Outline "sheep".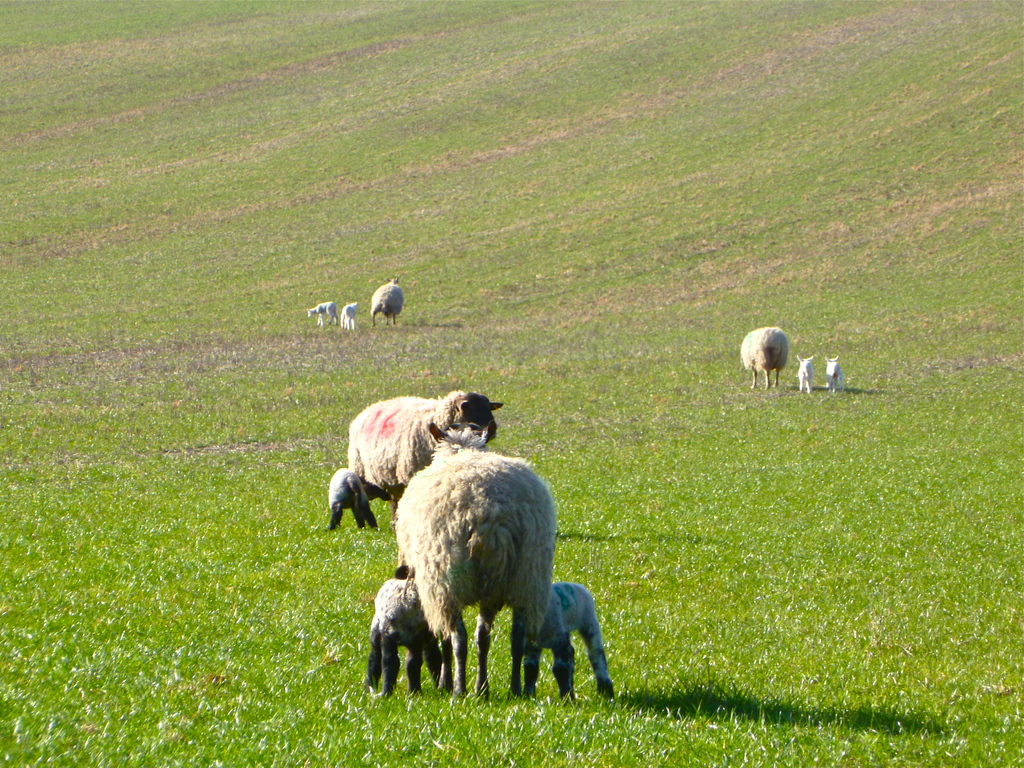
Outline: 825/355/842/385.
